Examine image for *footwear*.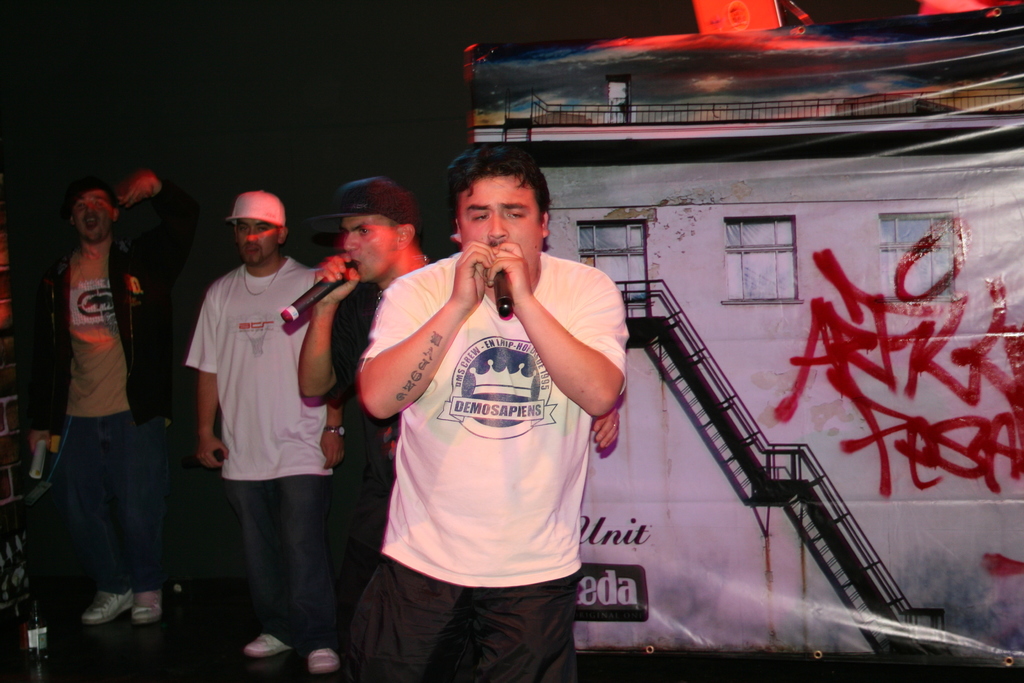
Examination result: select_region(84, 593, 127, 627).
